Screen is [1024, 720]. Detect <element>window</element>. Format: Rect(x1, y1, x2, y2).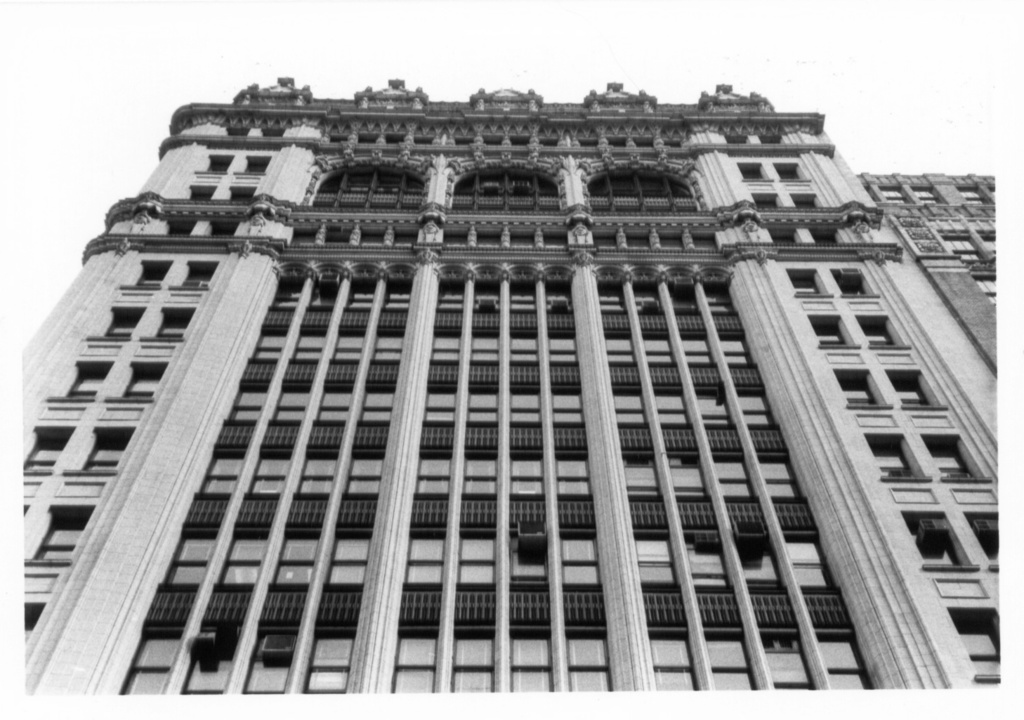
Rect(838, 374, 872, 402).
